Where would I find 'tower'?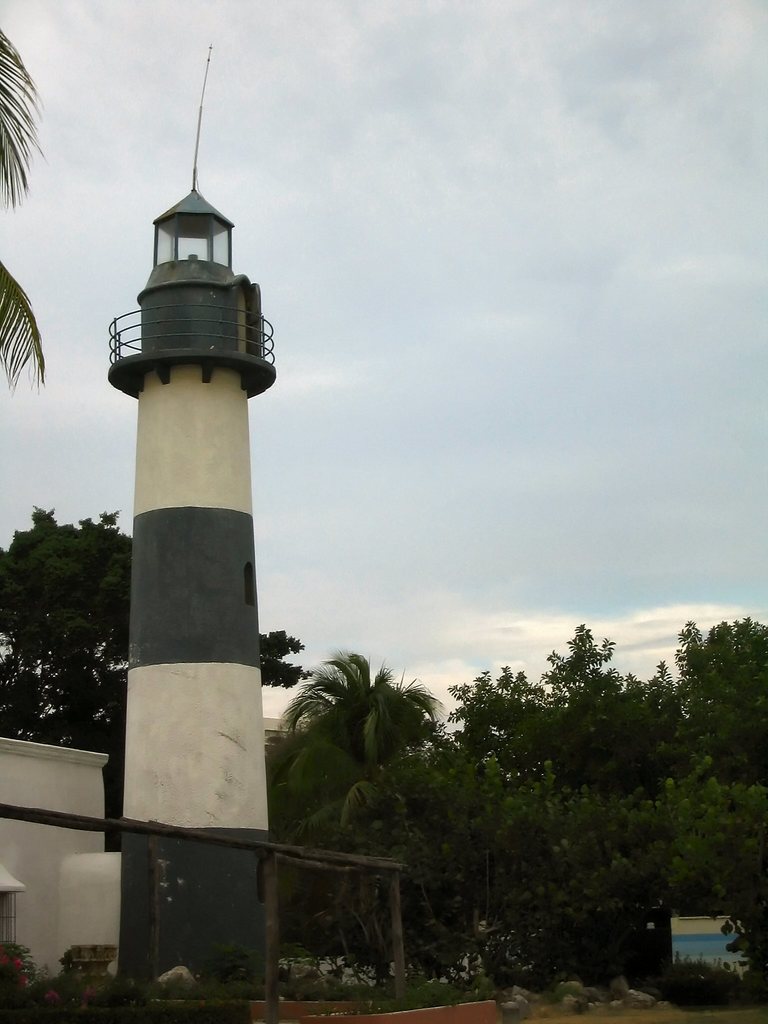
At rect(107, 51, 274, 1023).
